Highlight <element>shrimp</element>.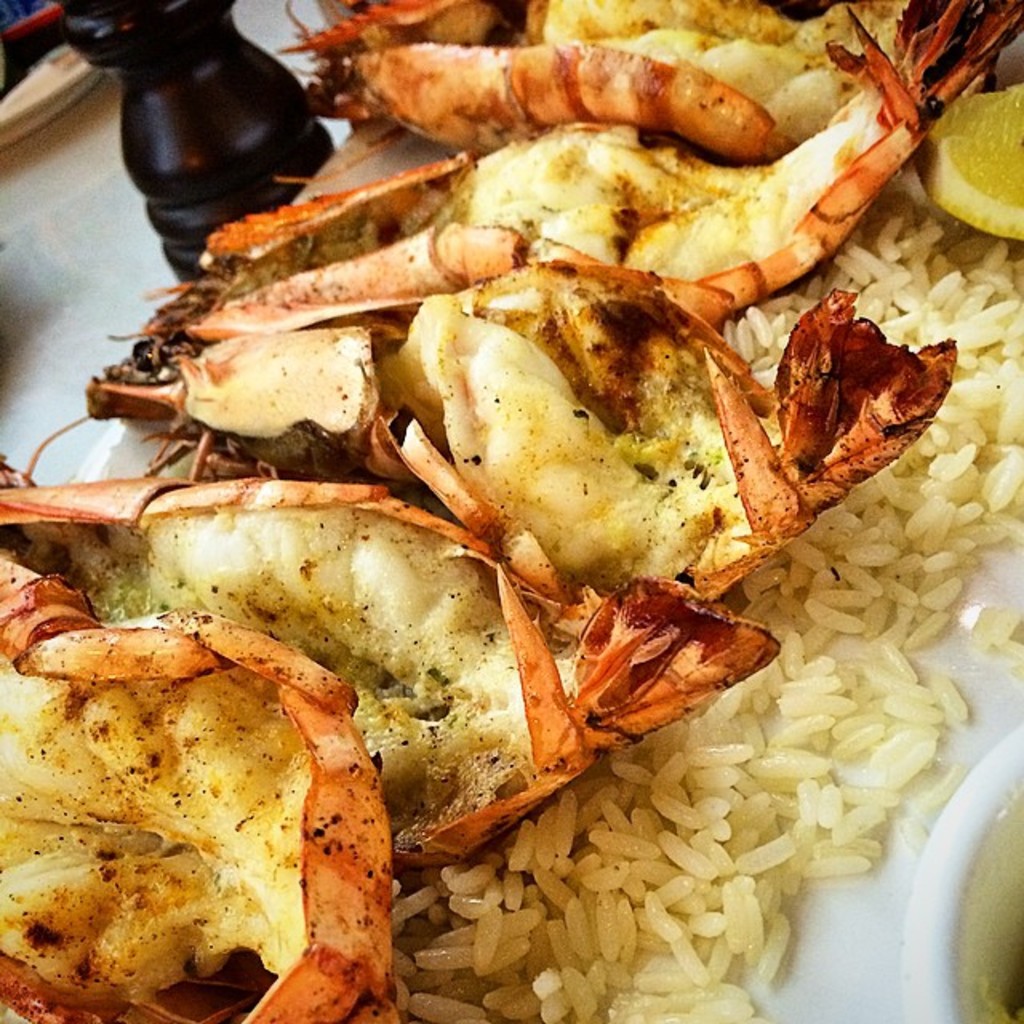
Highlighted region: box(0, 414, 779, 859).
